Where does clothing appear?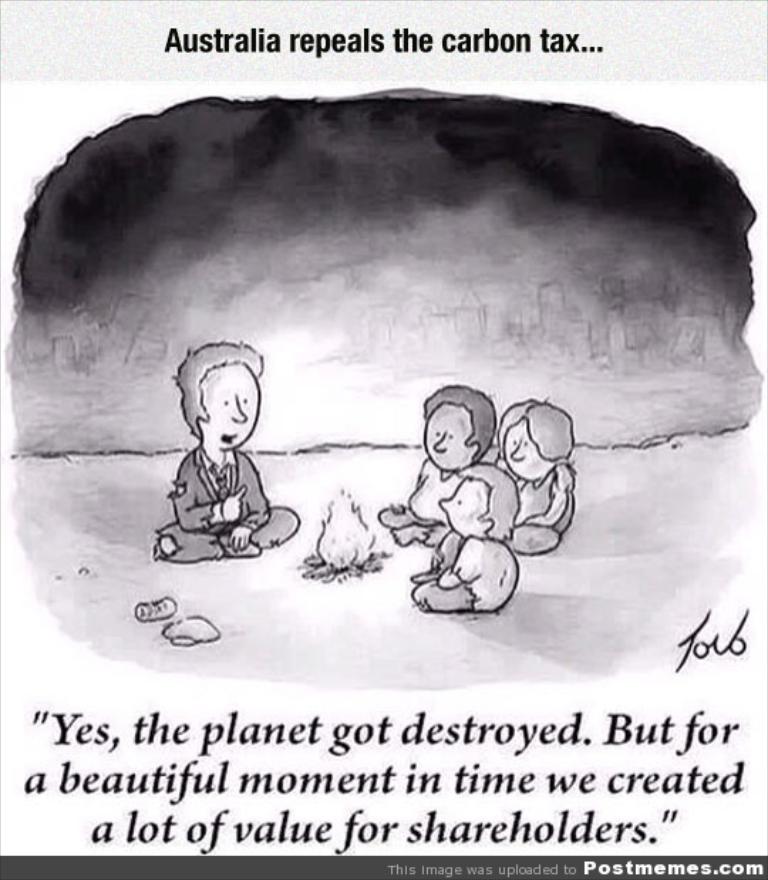
Appears at bbox=[158, 446, 297, 560].
